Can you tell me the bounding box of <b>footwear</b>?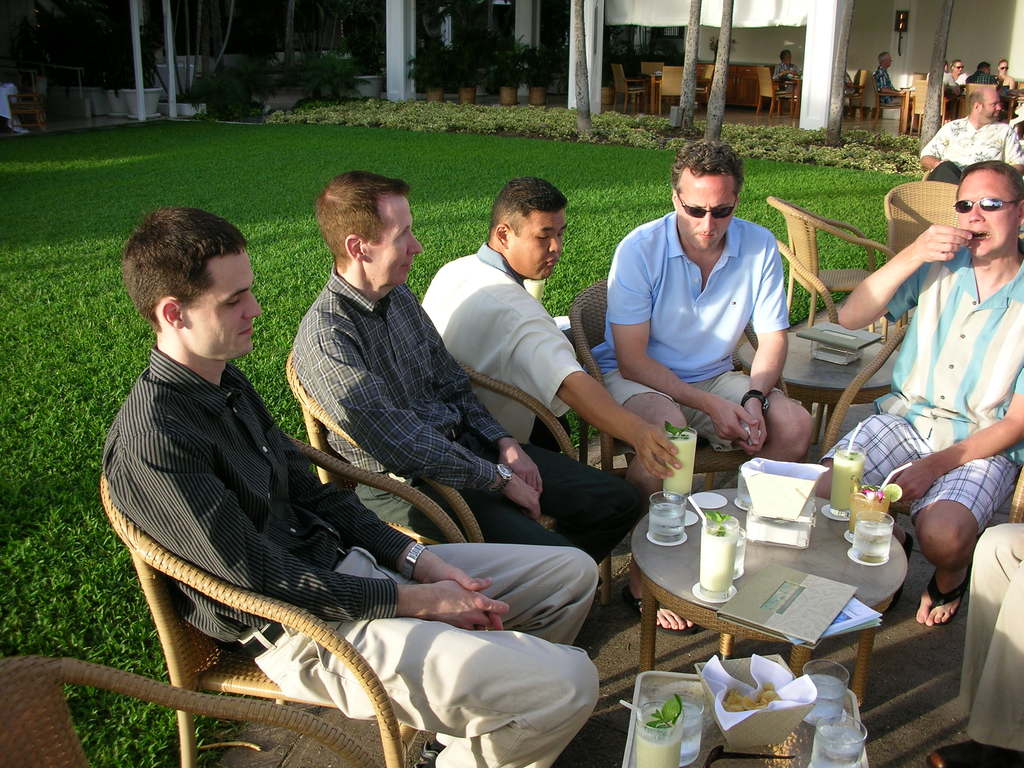
x1=919 y1=738 x2=1023 y2=767.
